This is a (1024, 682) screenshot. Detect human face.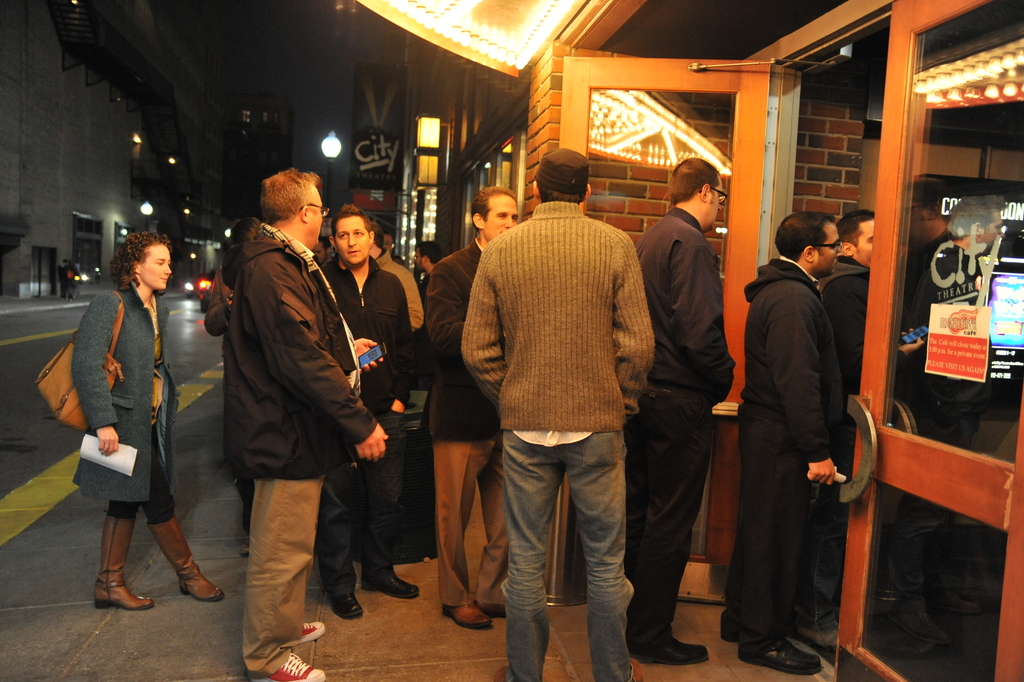
bbox(854, 214, 878, 273).
